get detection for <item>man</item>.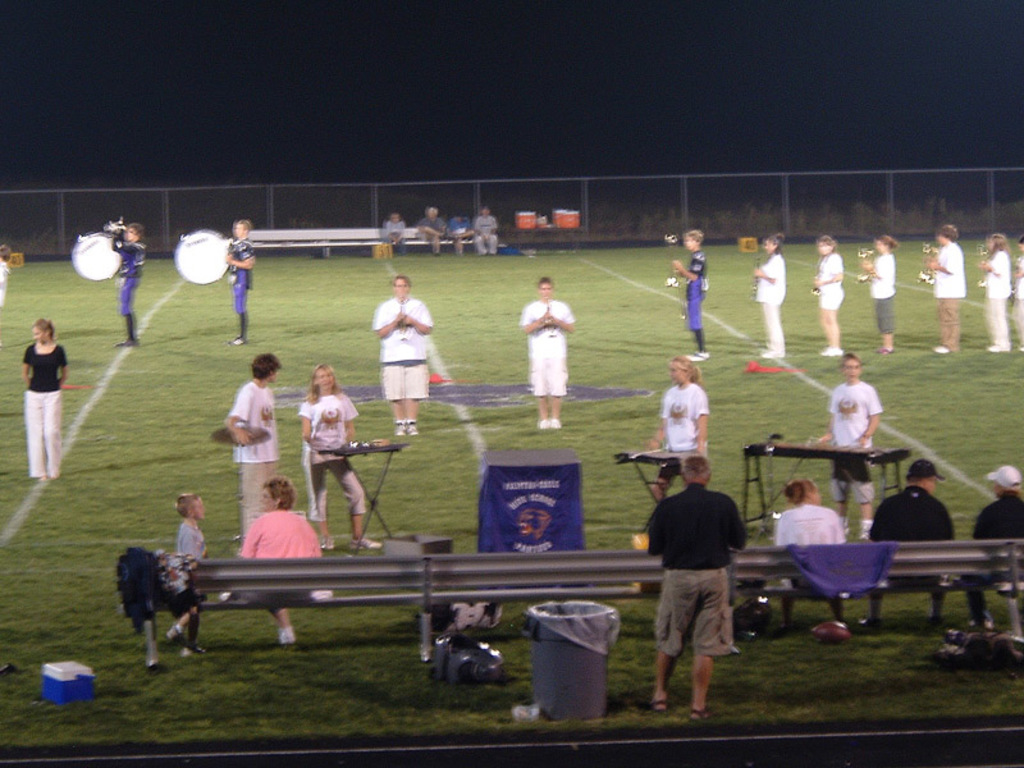
Detection: <region>655, 457, 751, 717</region>.
